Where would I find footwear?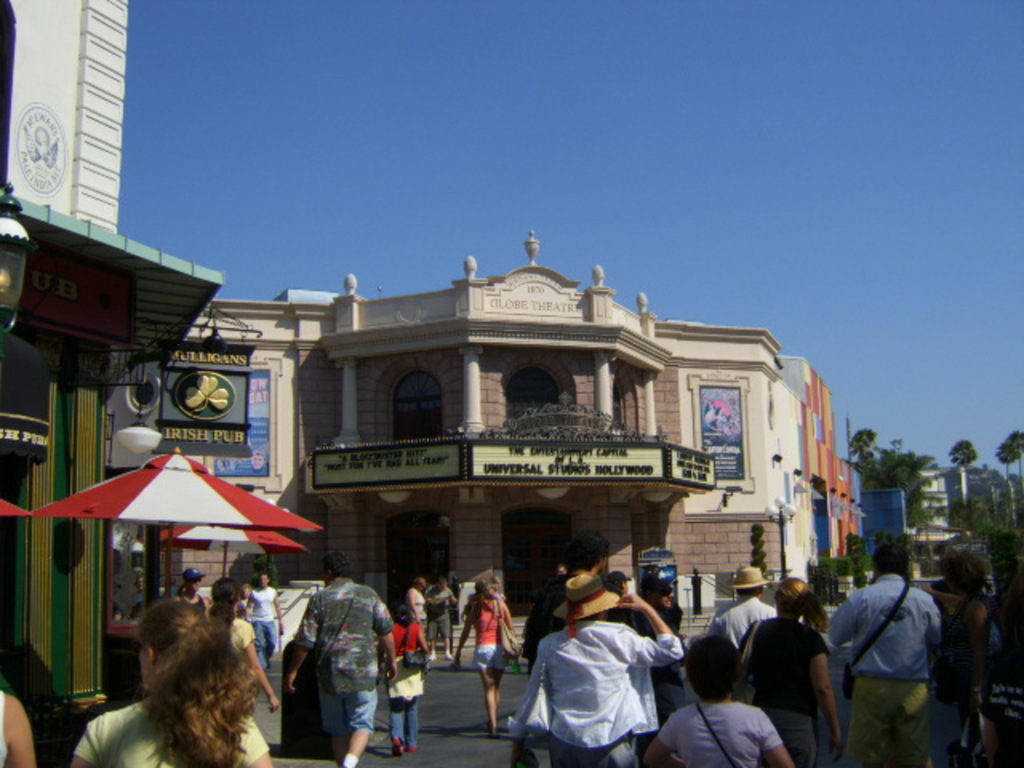
At box(403, 739, 419, 749).
